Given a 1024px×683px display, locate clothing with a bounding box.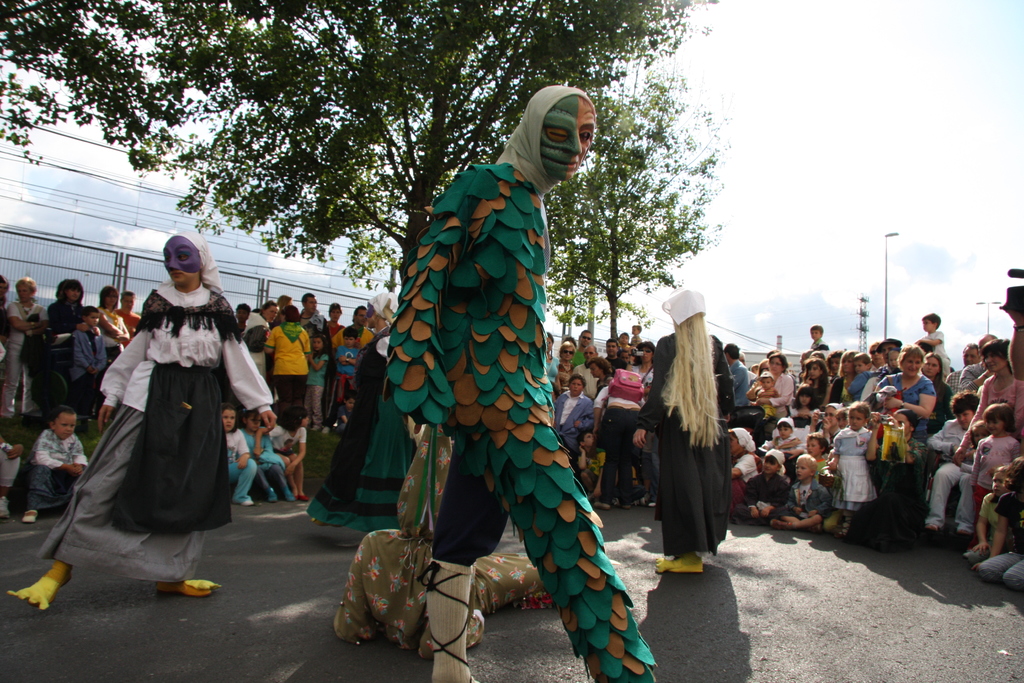
Located: [left=875, top=373, right=938, bottom=544].
